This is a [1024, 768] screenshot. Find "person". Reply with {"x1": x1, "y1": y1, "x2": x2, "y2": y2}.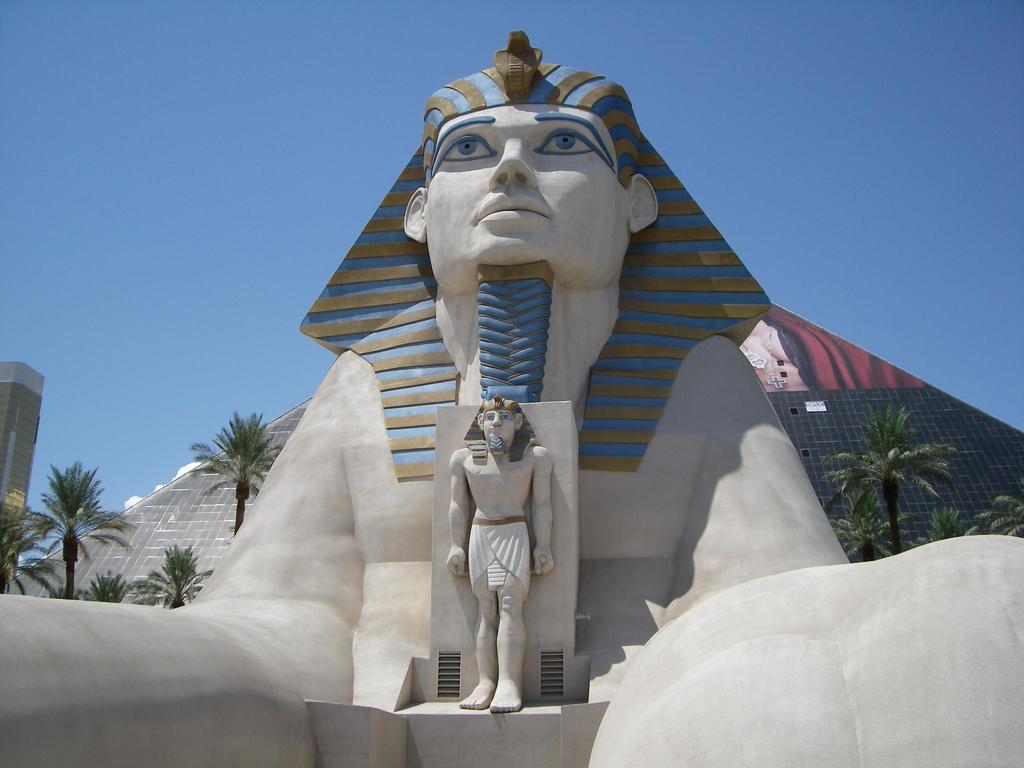
{"x1": 446, "y1": 397, "x2": 556, "y2": 714}.
